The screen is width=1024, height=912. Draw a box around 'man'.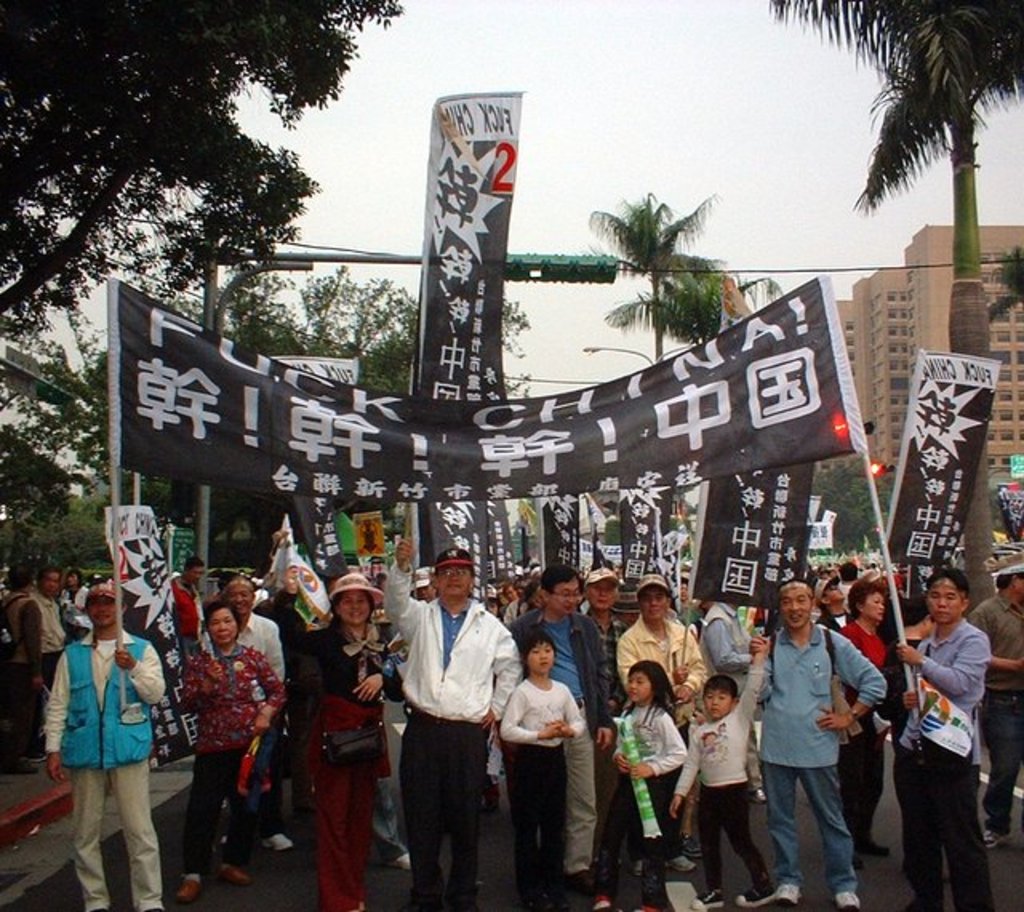
[813, 576, 854, 634].
